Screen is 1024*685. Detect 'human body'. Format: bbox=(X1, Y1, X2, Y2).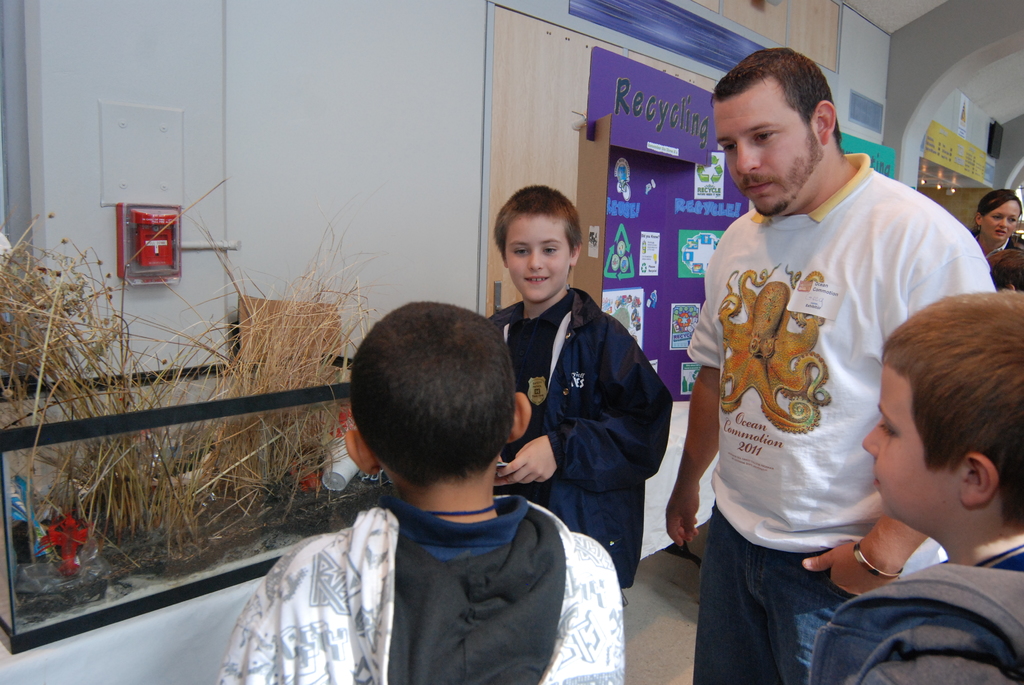
bbox=(483, 288, 687, 609).
